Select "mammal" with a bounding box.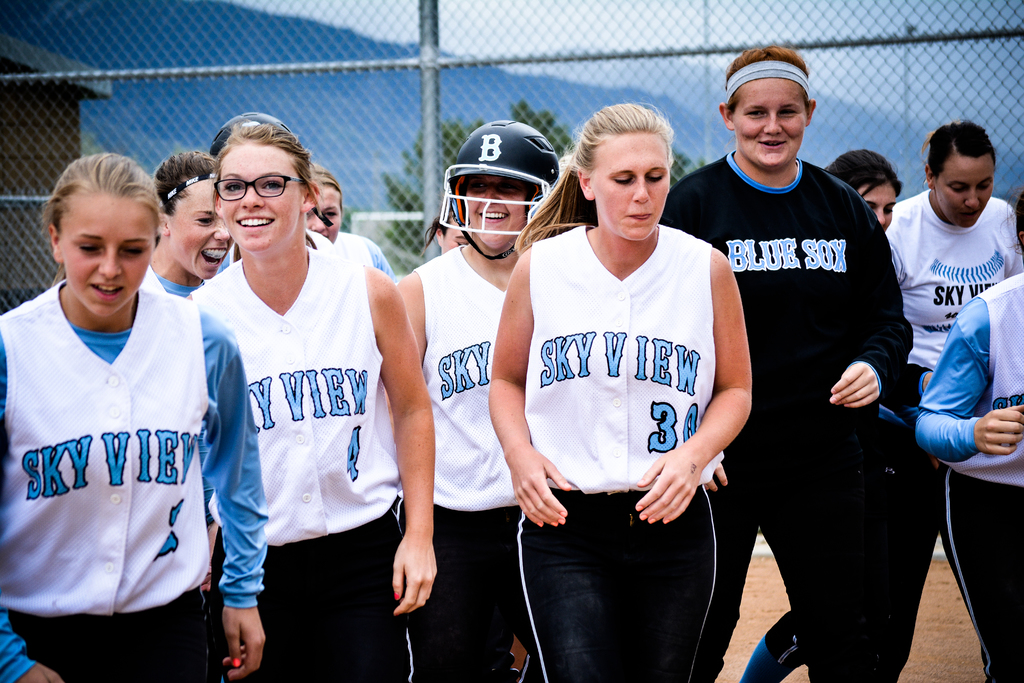
[left=185, top=104, right=434, bottom=682].
